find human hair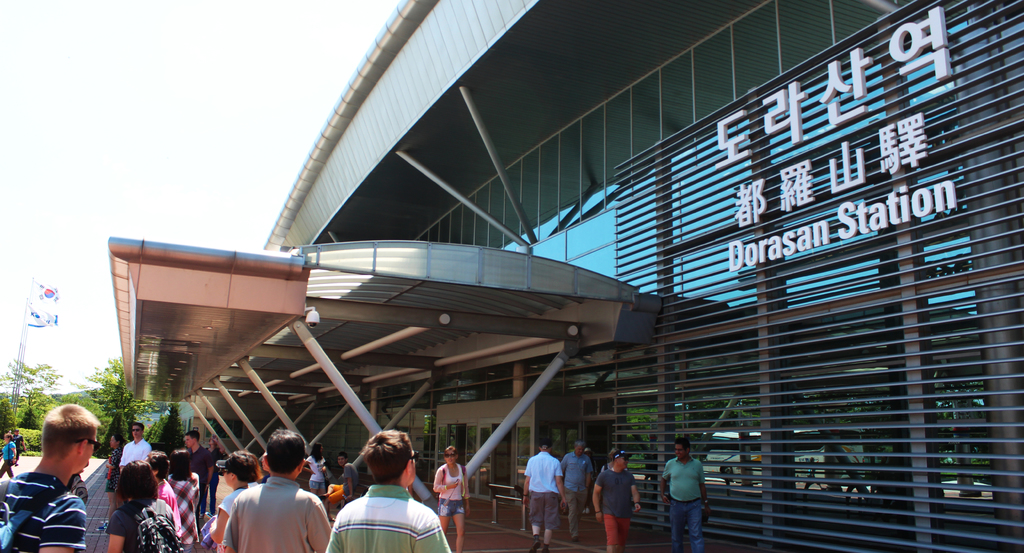
[left=541, top=445, right=550, bottom=452]
